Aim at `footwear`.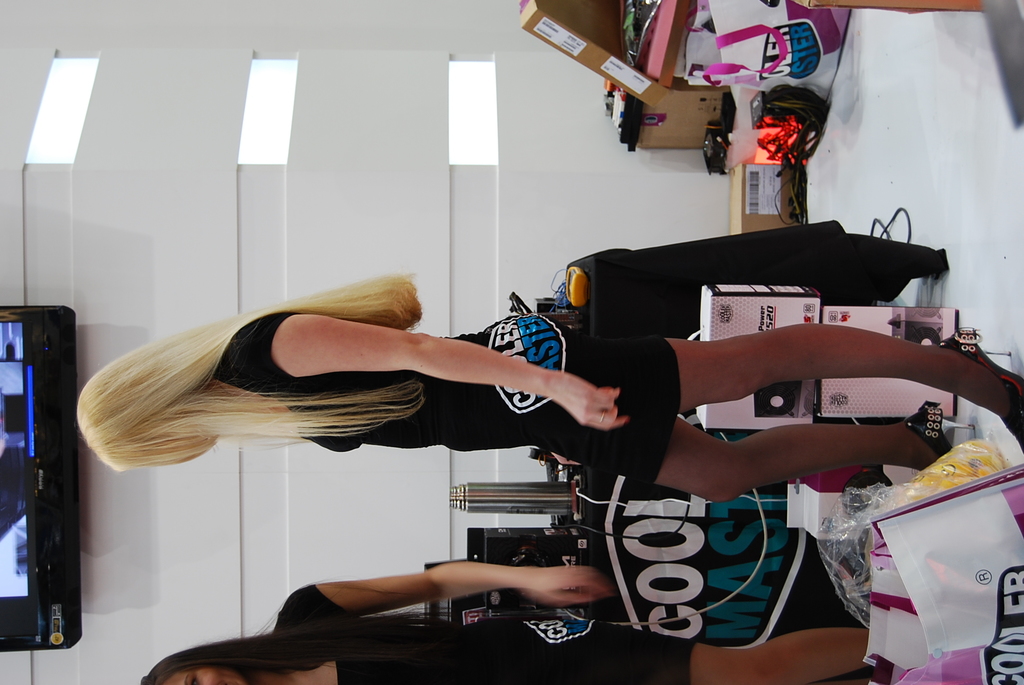
Aimed at locate(906, 405, 975, 457).
